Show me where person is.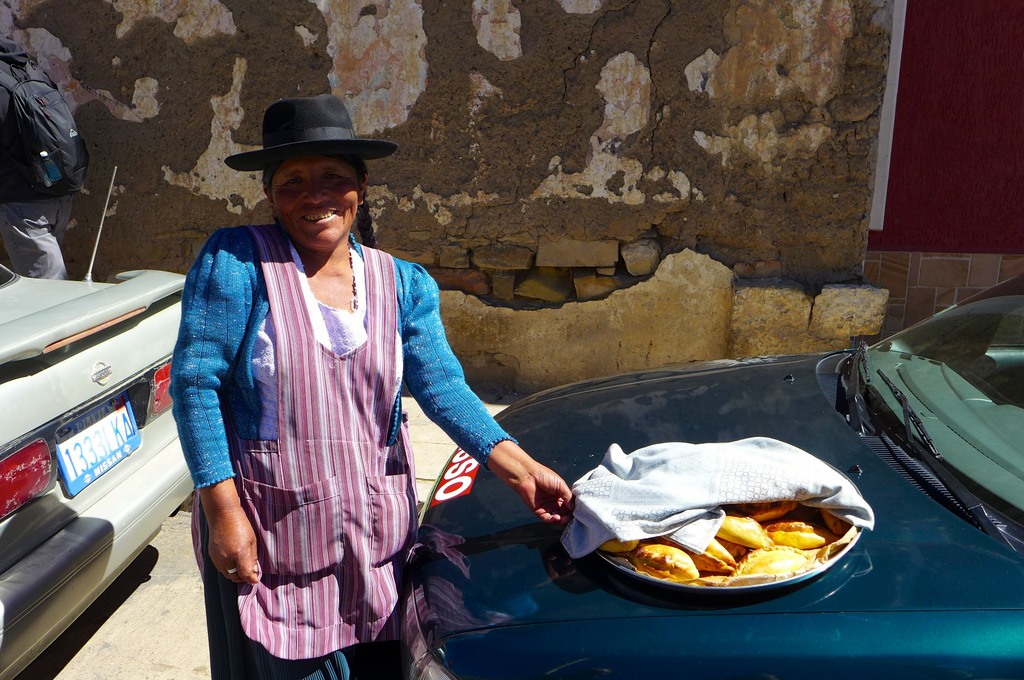
person is at [x1=178, y1=94, x2=520, y2=672].
